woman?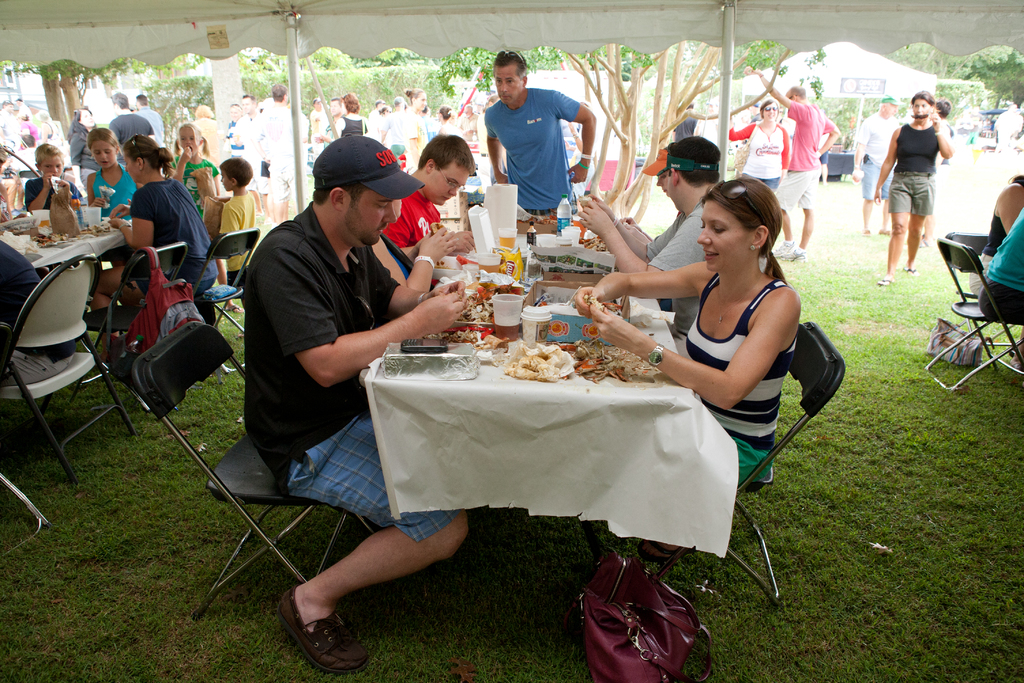
<box>13,111,38,148</box>
